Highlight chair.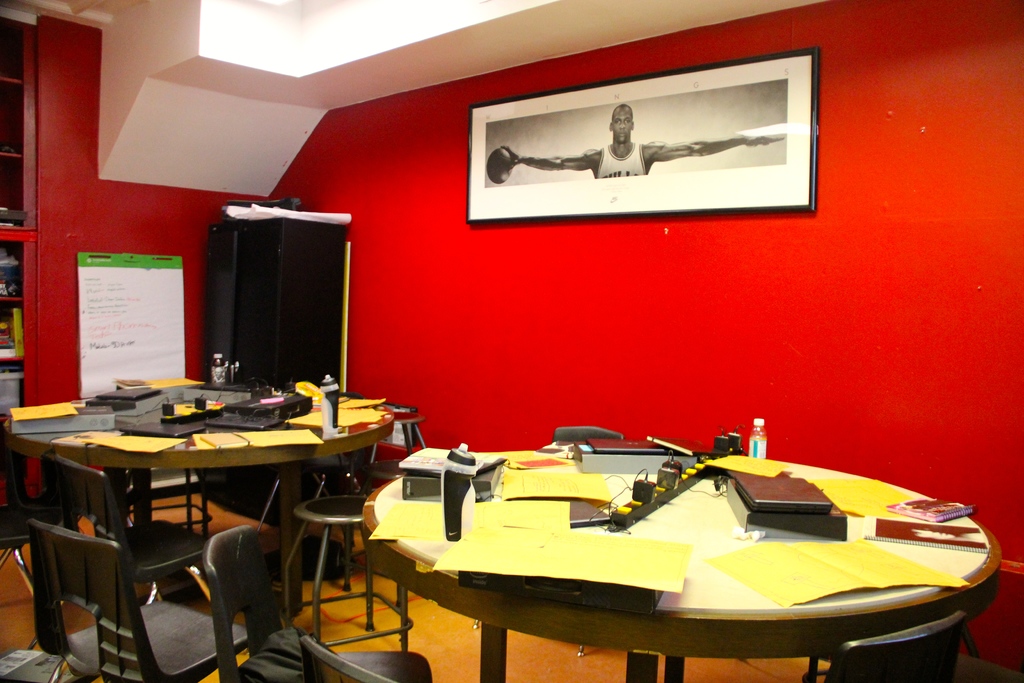
Highlighted region: bbox=[40, 450, 220, 620].
